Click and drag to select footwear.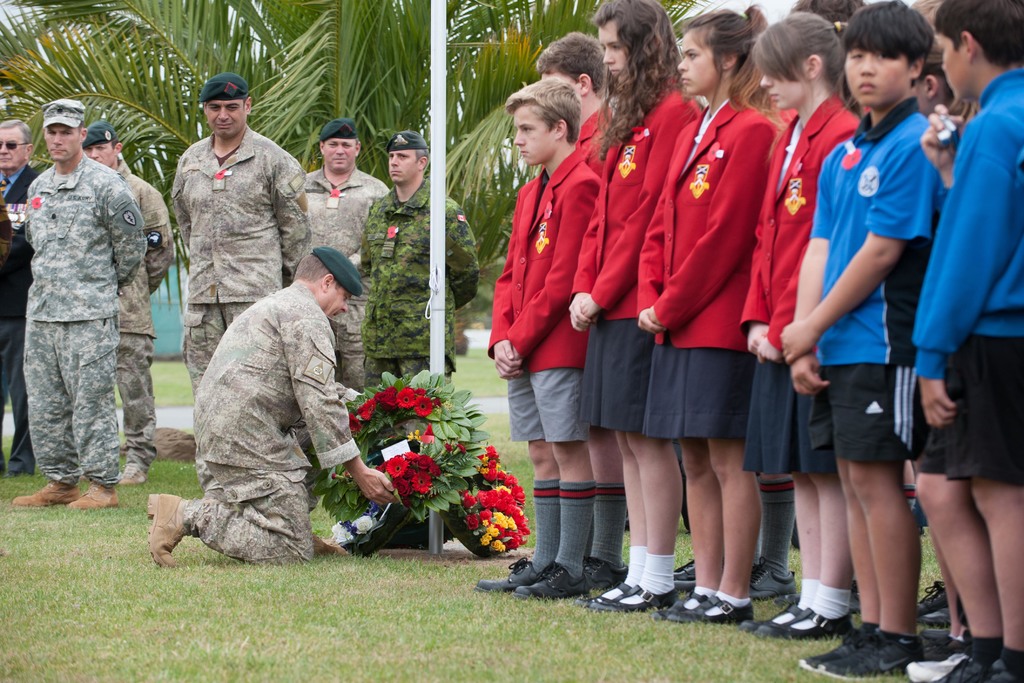
Selection: bbox(742, 568, 798, 595).
